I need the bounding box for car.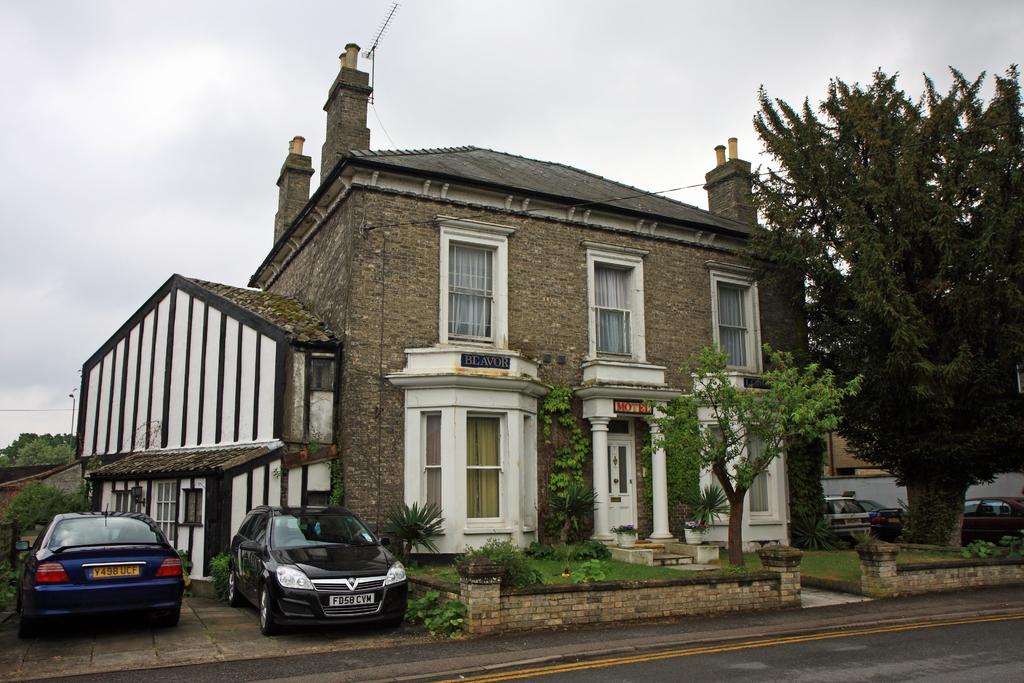
Here it is: bbox(968, 491, 1023, 541).
